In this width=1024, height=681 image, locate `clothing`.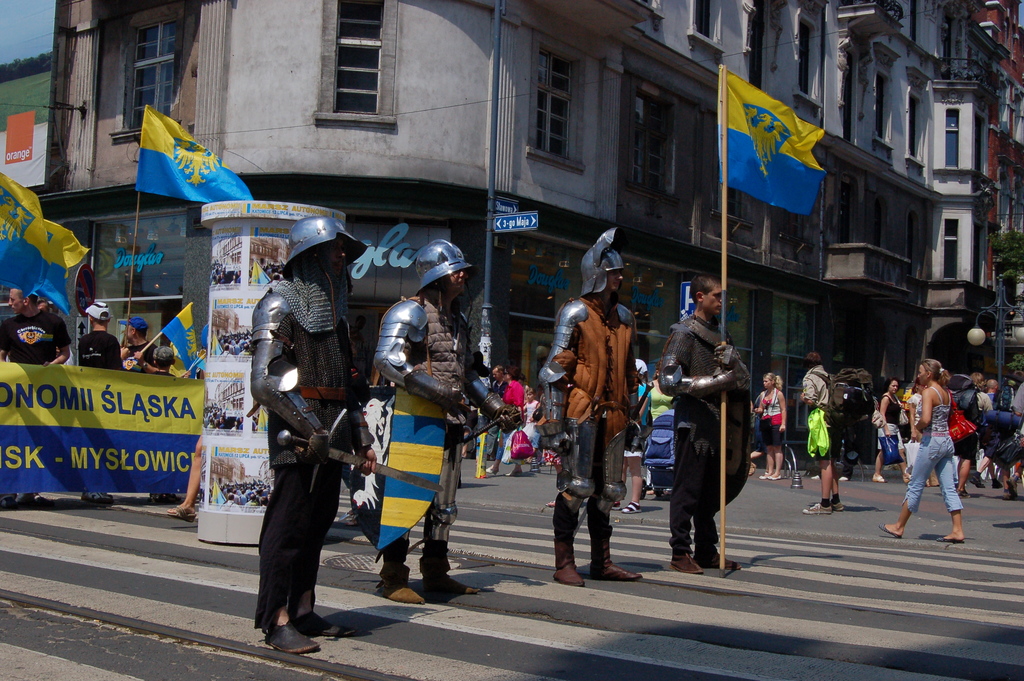
Bounding box: x1=247 y1=274 x2=365 y2=630.
